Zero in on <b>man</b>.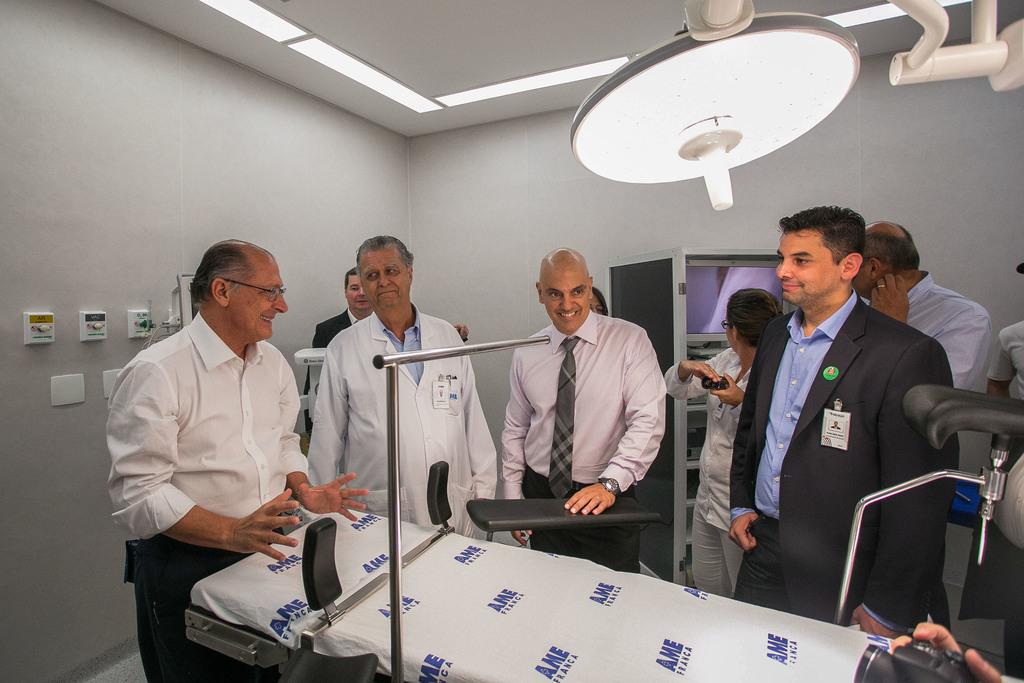
Zeroed in: locate(506, 251, 666, 570).
